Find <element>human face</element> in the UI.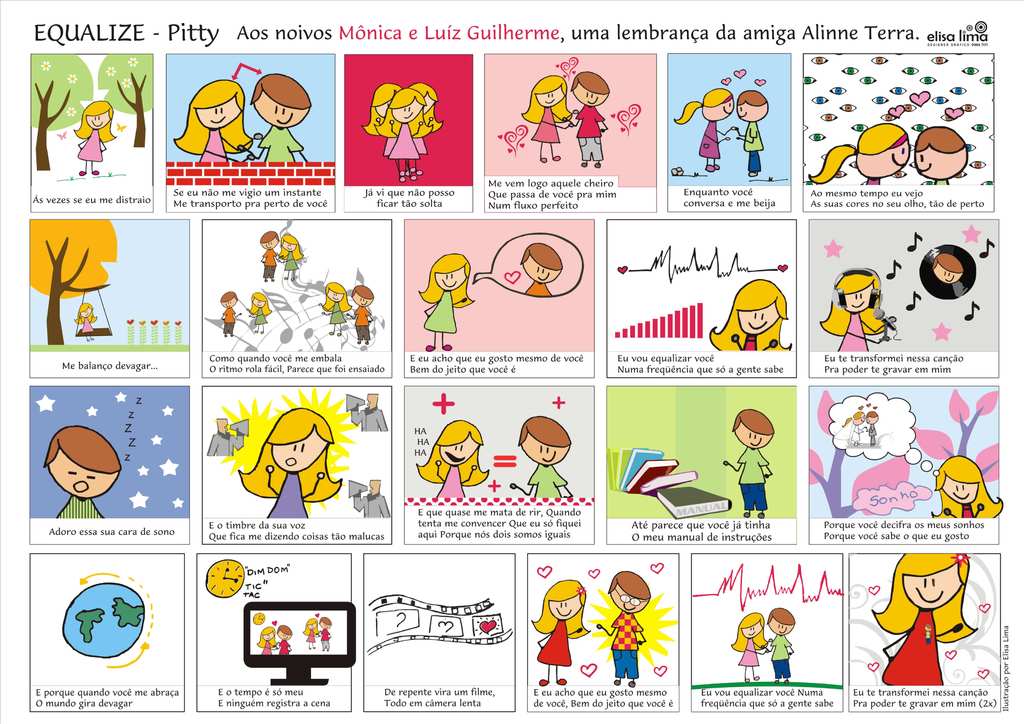
UI element at select_region(81, 112, 111, 133).
